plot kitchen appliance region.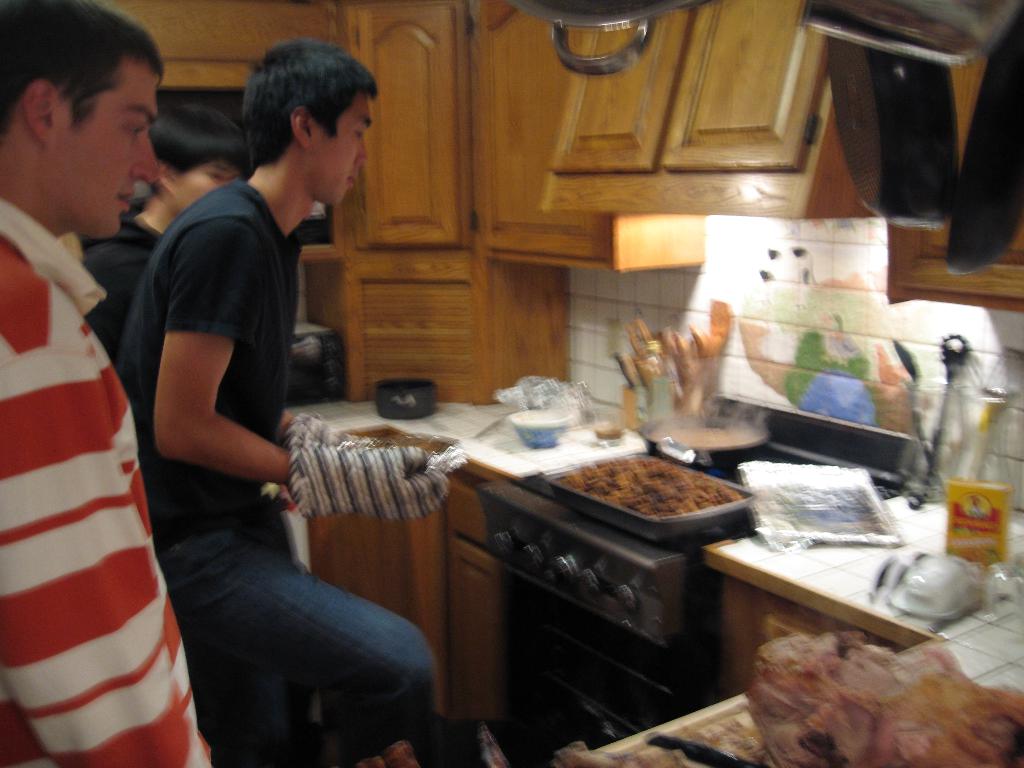
Plotted at (x1=618, y1=305, x2=736, y2=424).
